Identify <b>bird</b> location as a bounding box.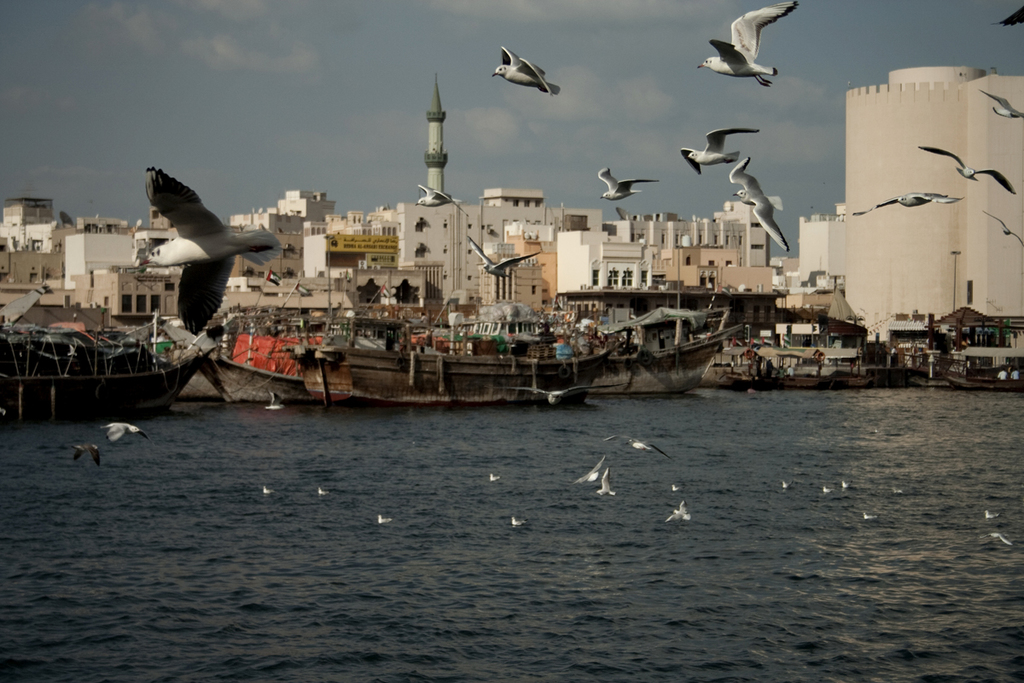
681:124:760:177.
